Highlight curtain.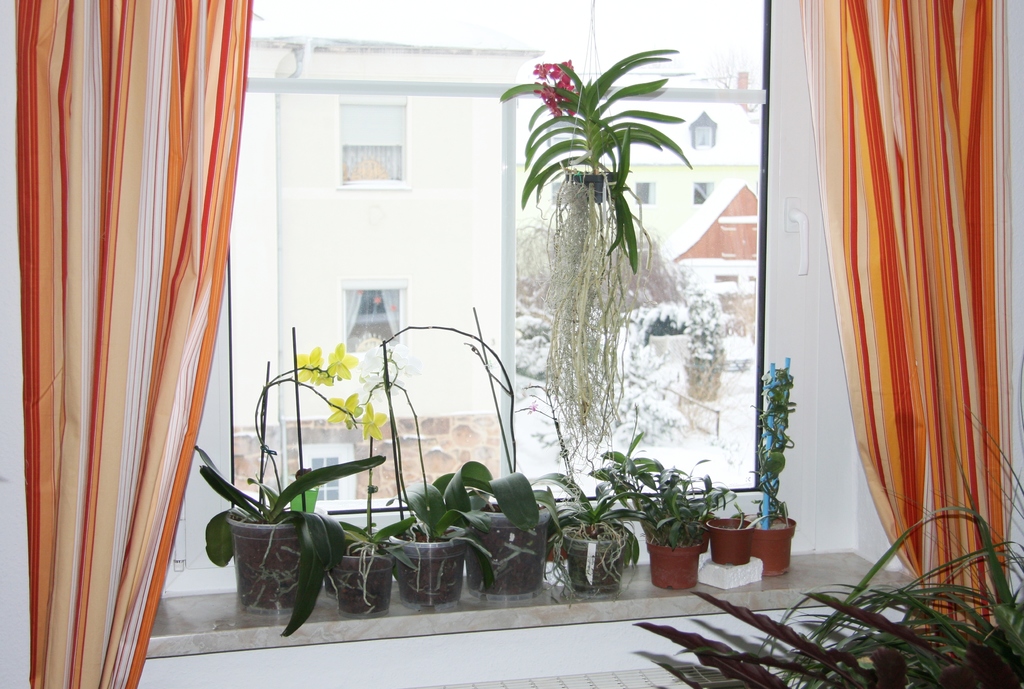
Highlighted region: x1=801, y1=8, x2=1020, y2=660.
